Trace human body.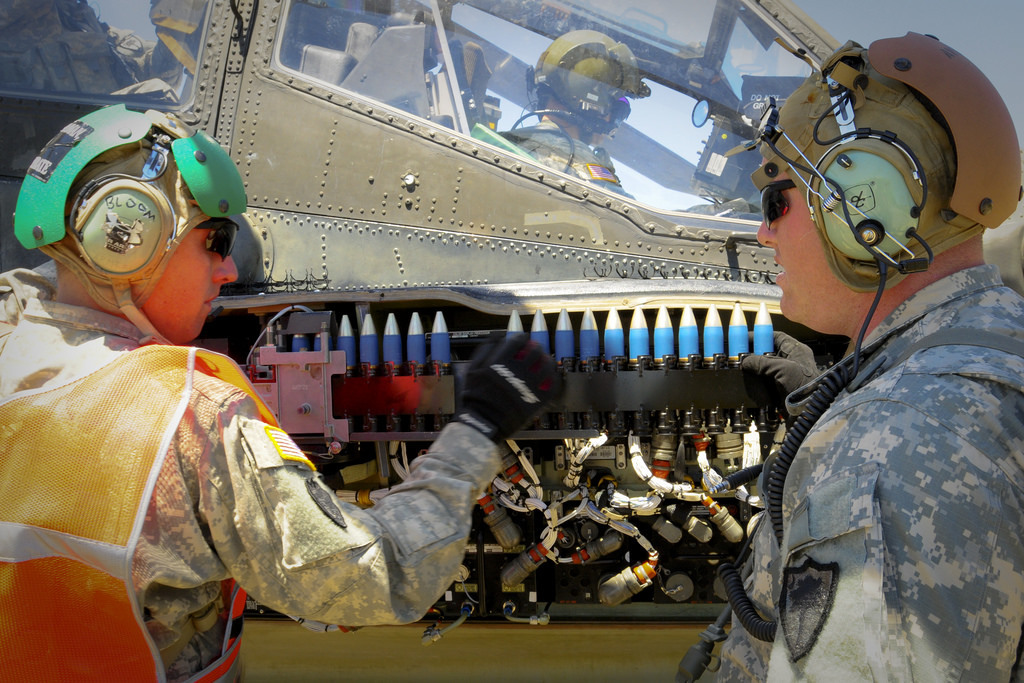
Traced to <bbox>682, 41, 1022, 682</bbox>.
